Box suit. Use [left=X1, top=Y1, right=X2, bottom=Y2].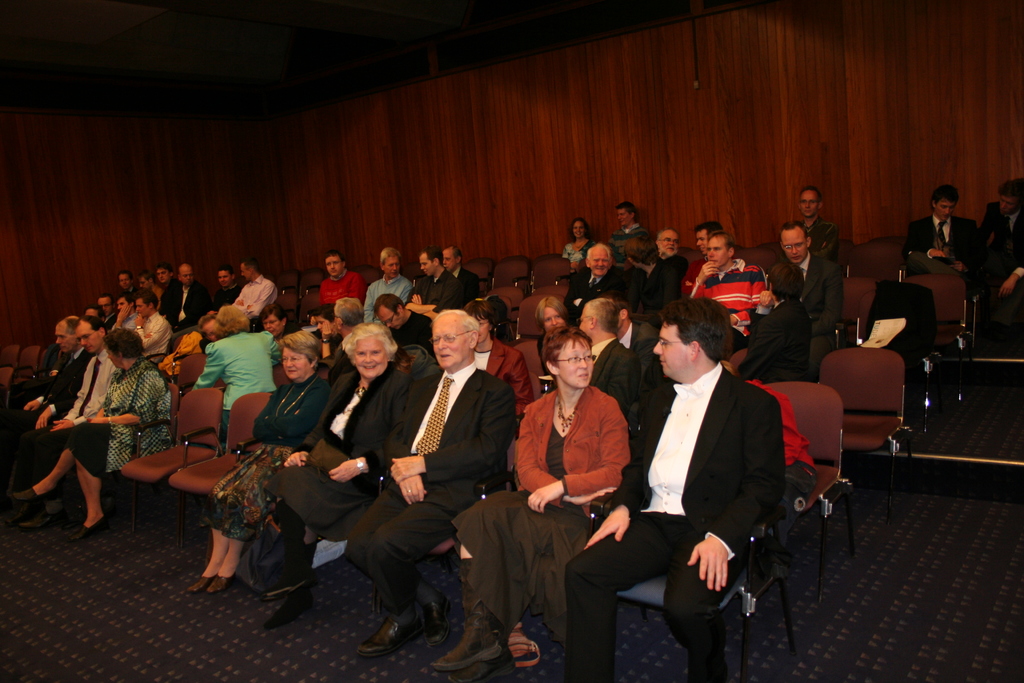
[left=168, top=278, right=204, bottom=320].
